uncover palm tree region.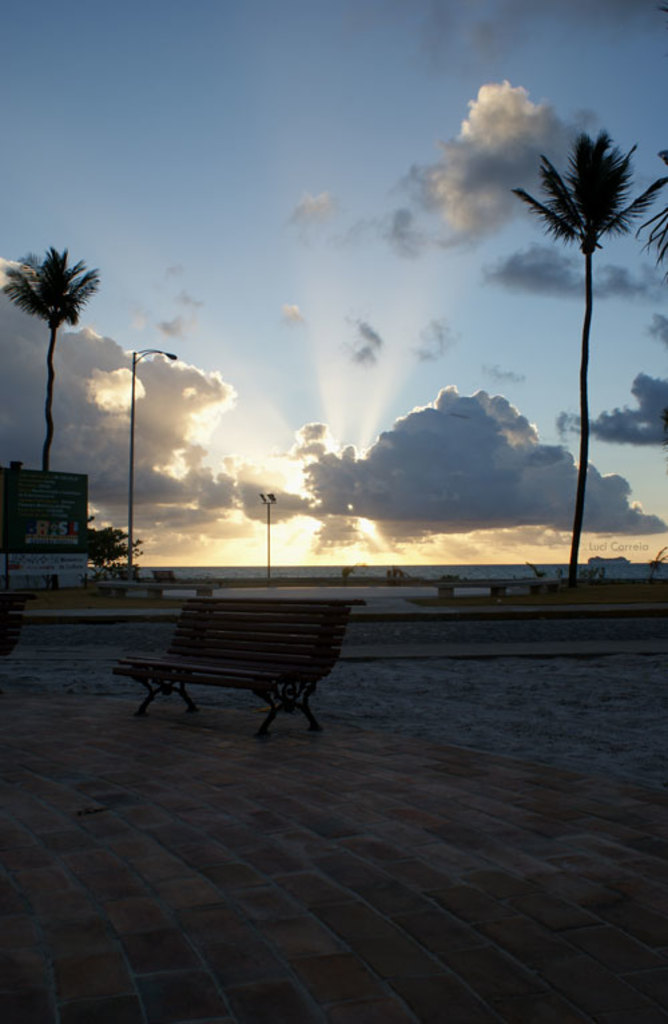
Uncovered: crop(9, 243, 95, 488).
